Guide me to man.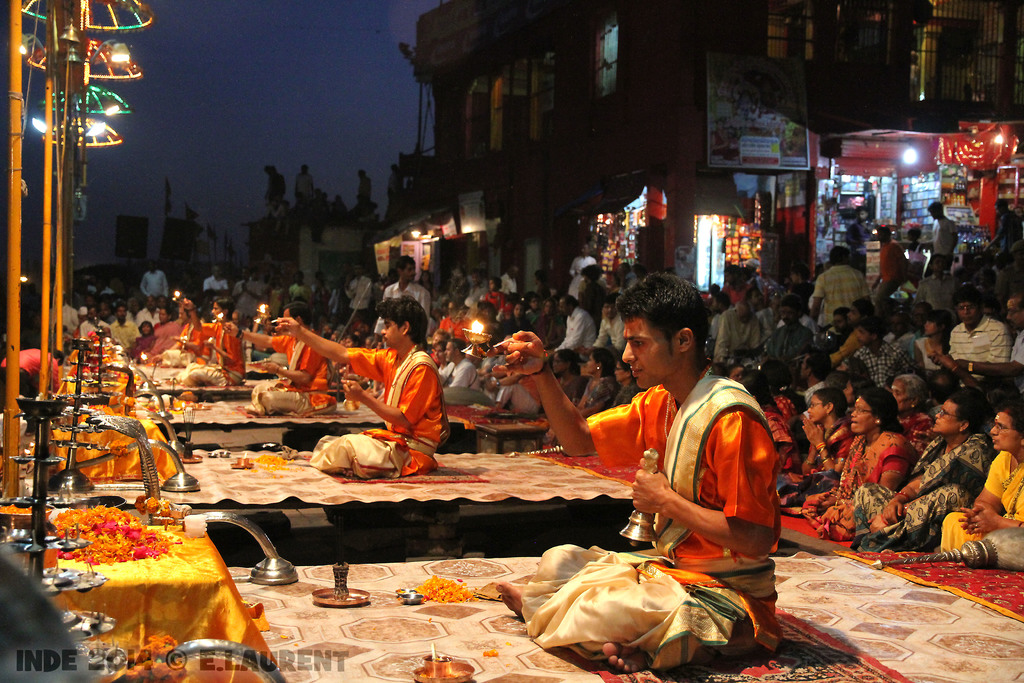
Guidance: bbox=[330, 282, 346, 313].
